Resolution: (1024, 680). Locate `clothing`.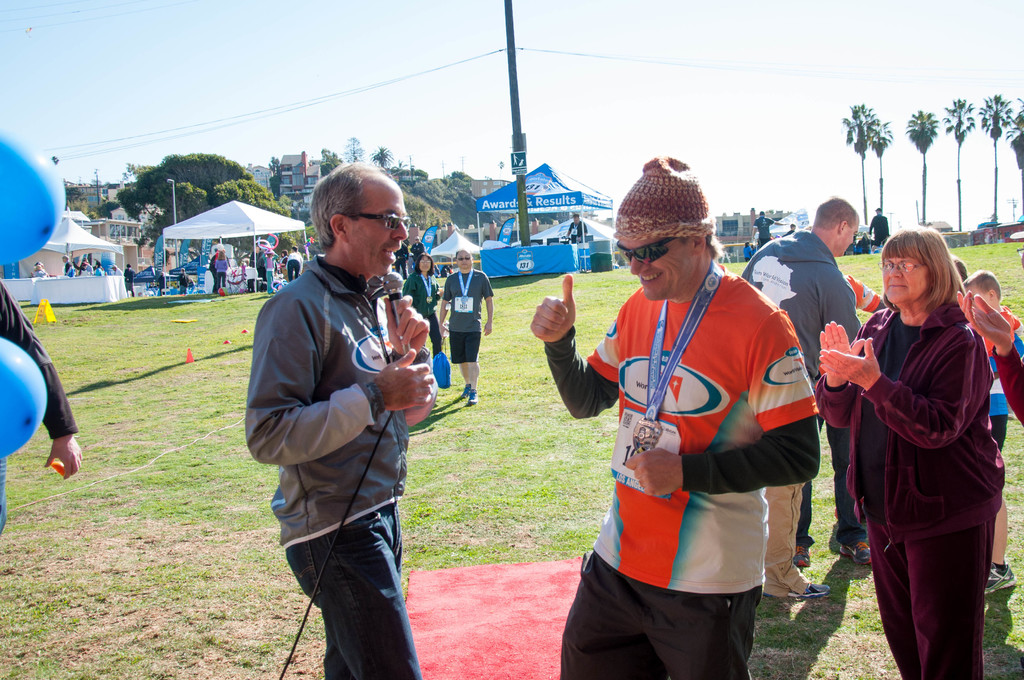
{"x1": 159, "y1": 276, "x2": 166, "y2": 293}.
